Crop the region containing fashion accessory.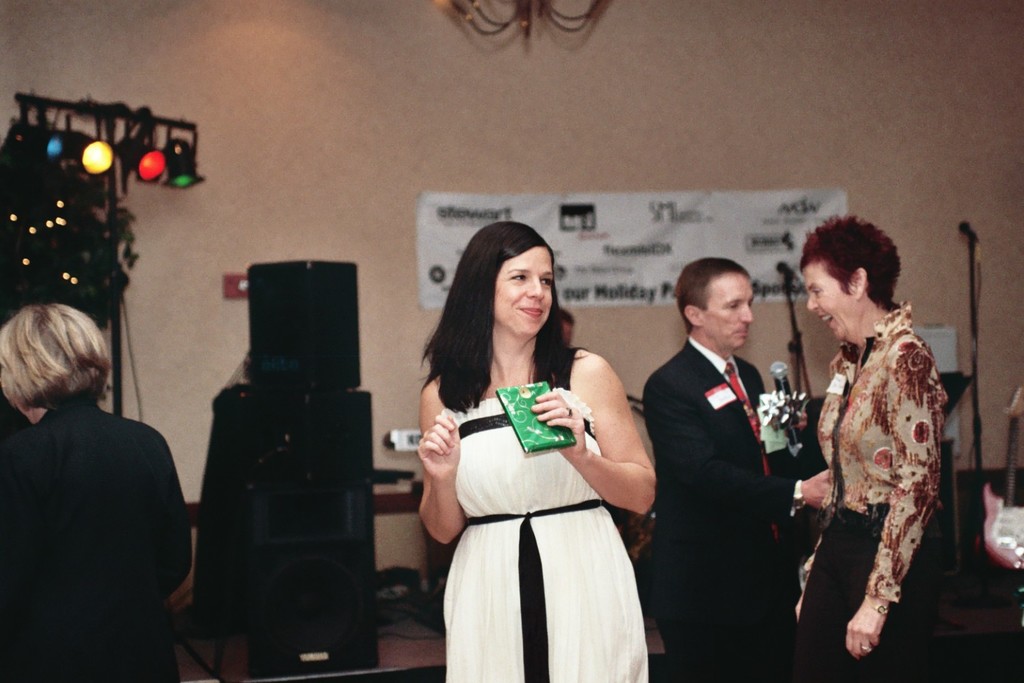
Crop region: detection(860, 599, 894, 619).
